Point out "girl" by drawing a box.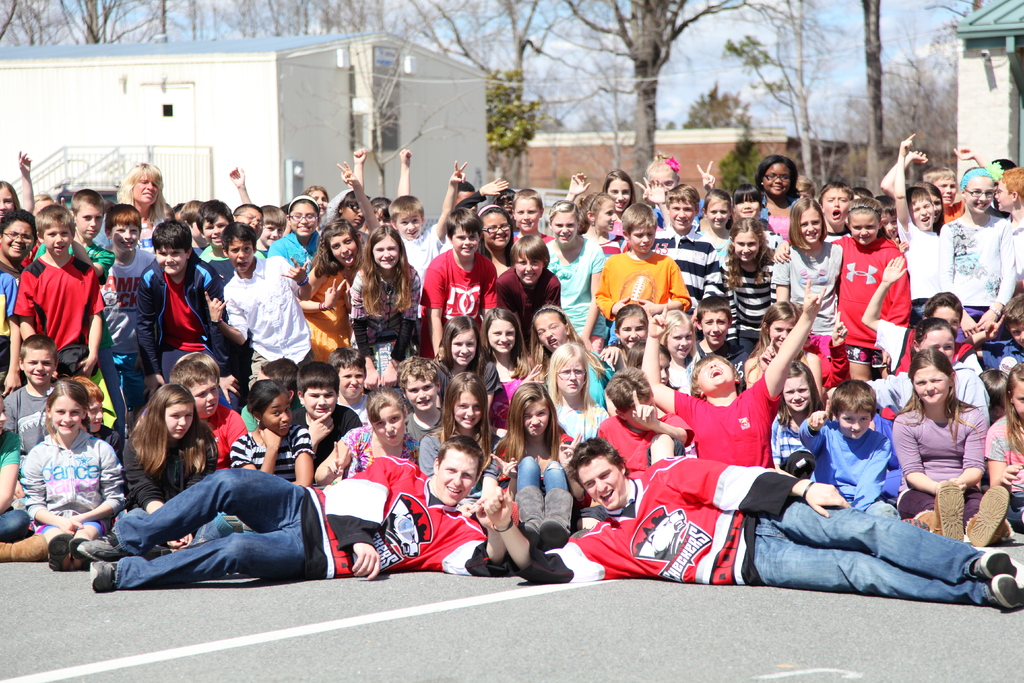
l=318, t=179, r=368, b=226.
